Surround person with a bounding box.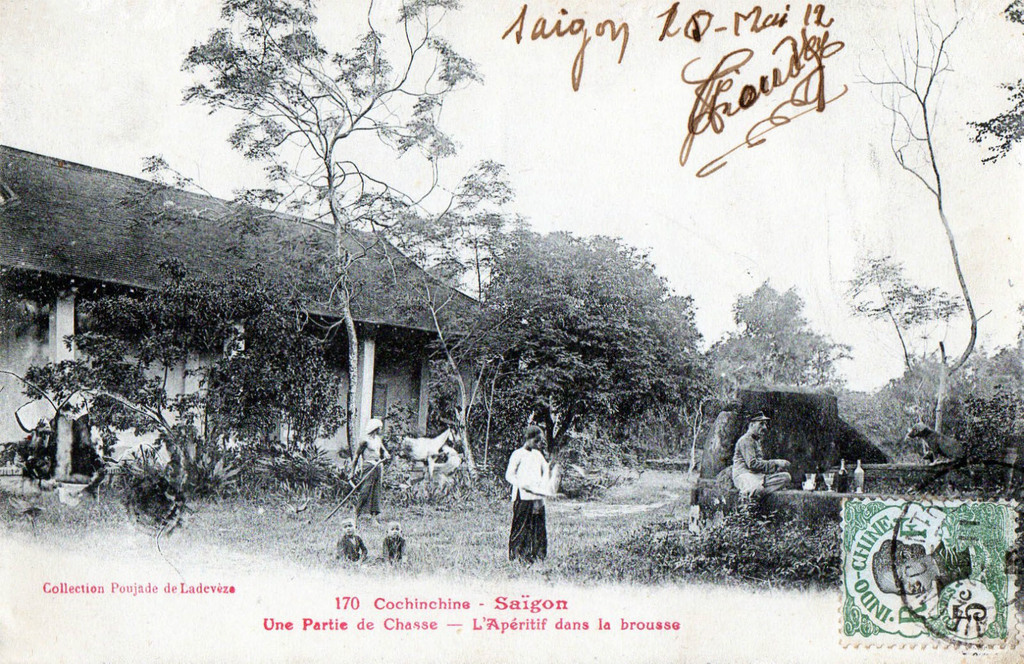
{"left": 353, "top": 415, "right": 392, "bottom": 516}.
